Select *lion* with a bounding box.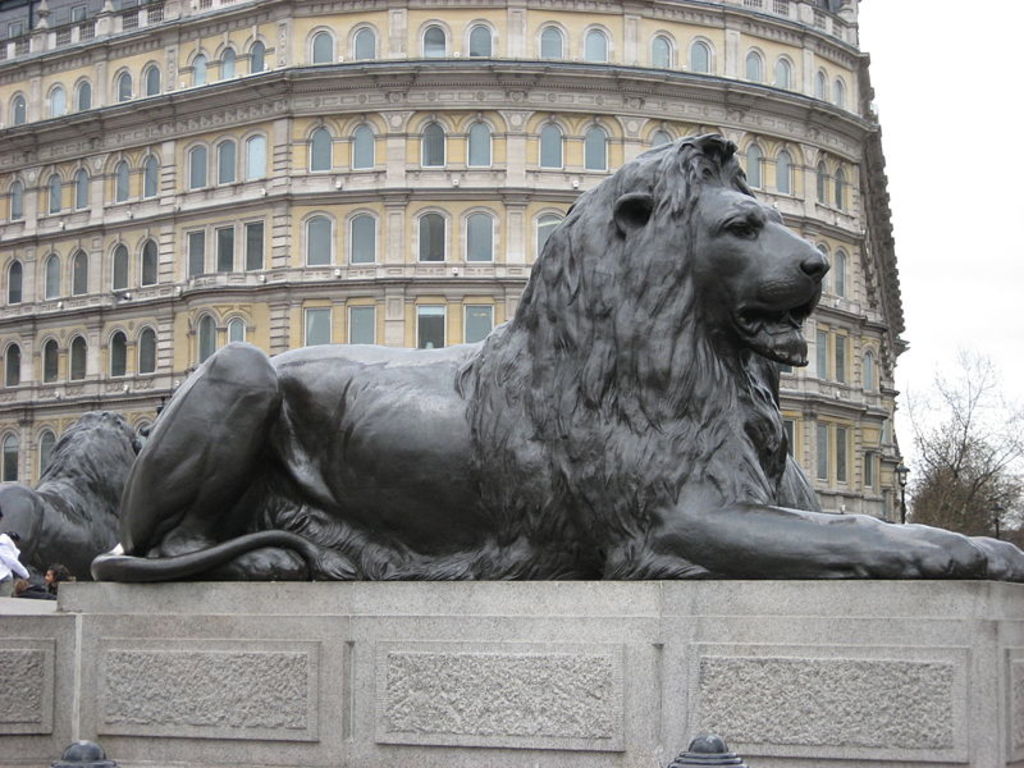
locate(0, 411, 142, 564).
